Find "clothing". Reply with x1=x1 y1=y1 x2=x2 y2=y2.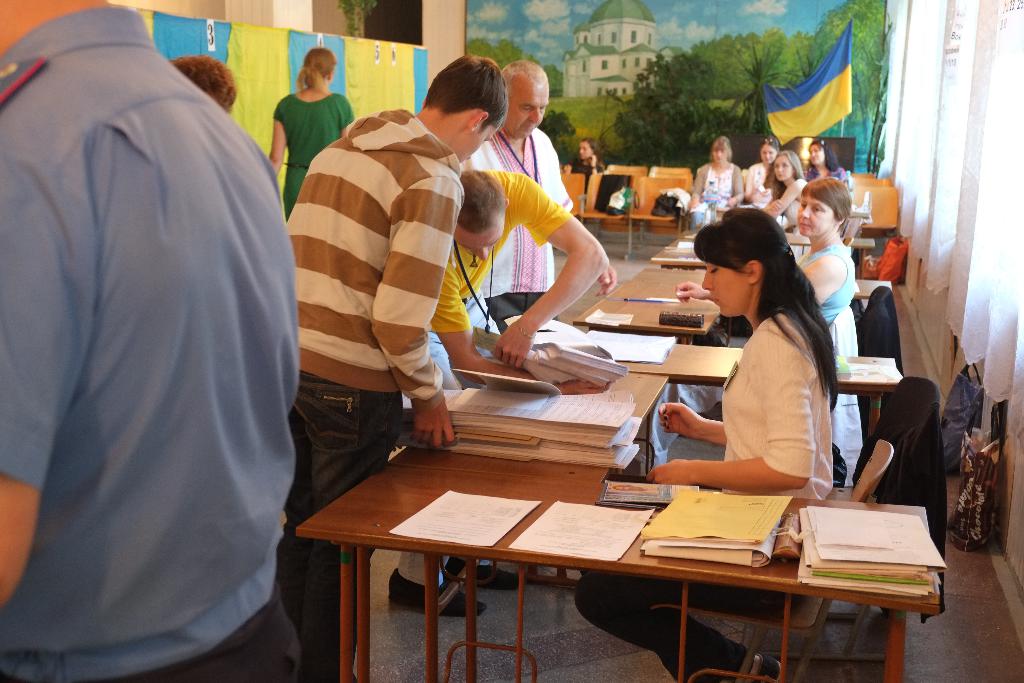
x1=286 y1=106 x2=467 y2=674.
